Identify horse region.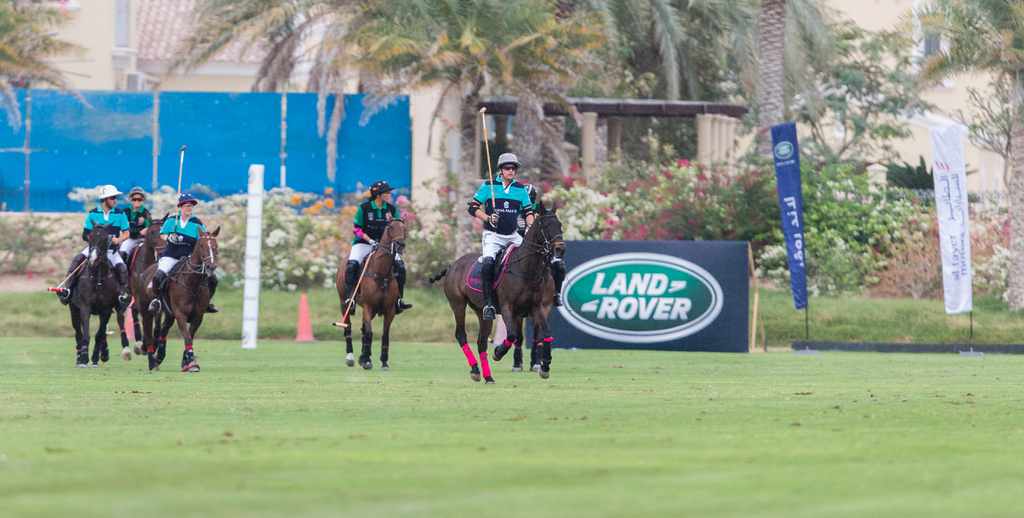
Region: 63:216:120:369.
